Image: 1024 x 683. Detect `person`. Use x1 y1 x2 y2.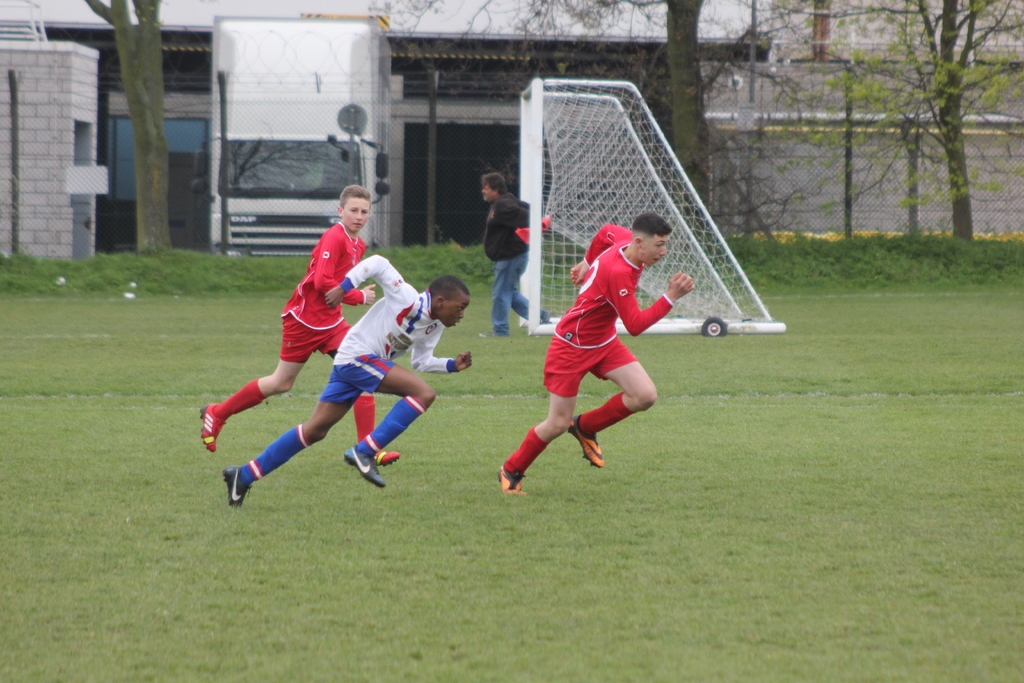
217 255 474 507.
